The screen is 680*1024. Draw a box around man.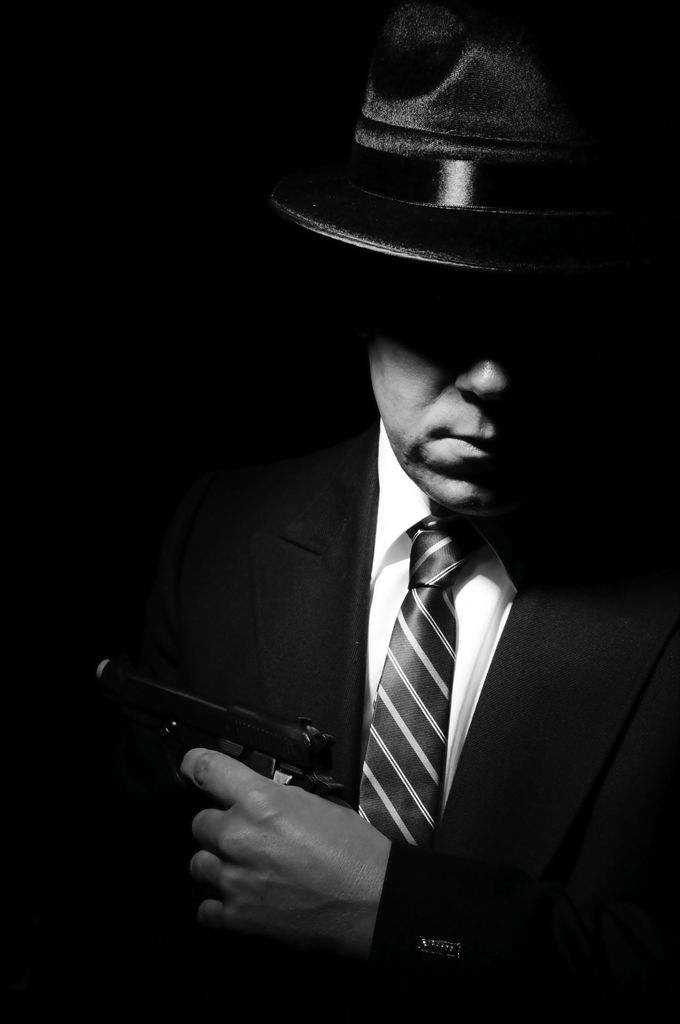
detection(182, 0, 679, 1021).
